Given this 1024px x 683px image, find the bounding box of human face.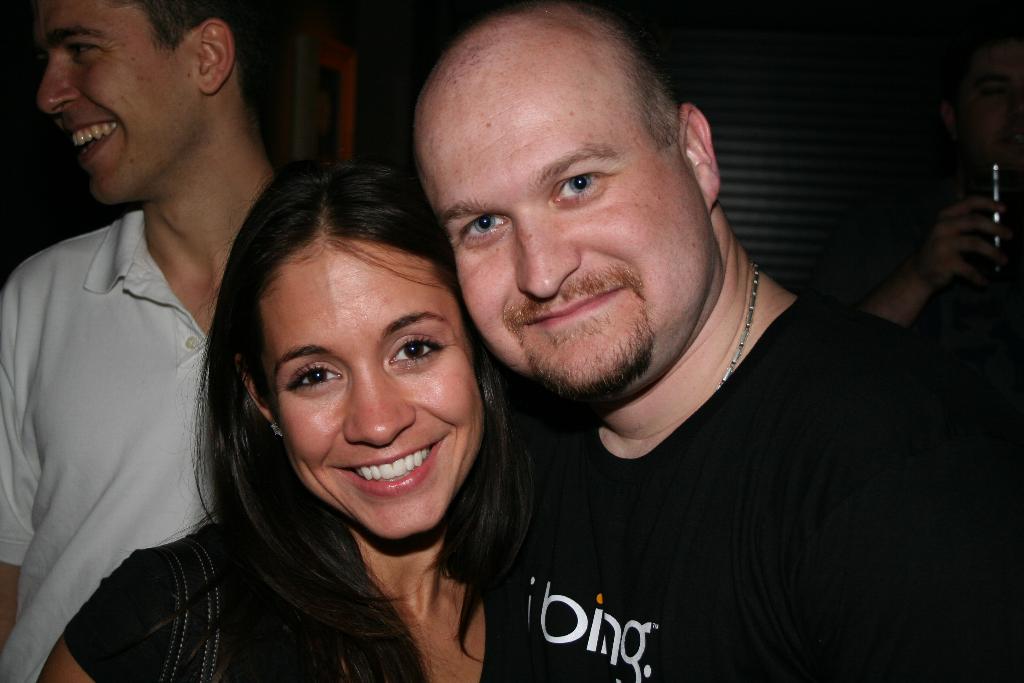
{"left": 257, "top": 238, "right": 483, "bottom": 539}.
